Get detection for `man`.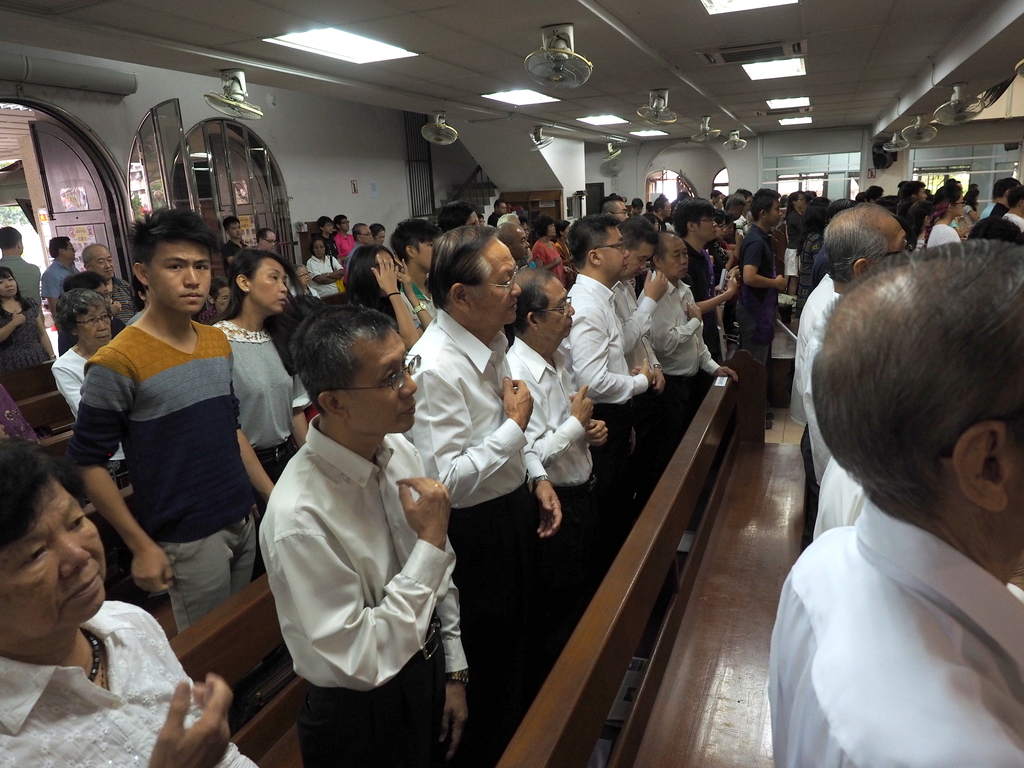
Detection: (262,229,278,250).
